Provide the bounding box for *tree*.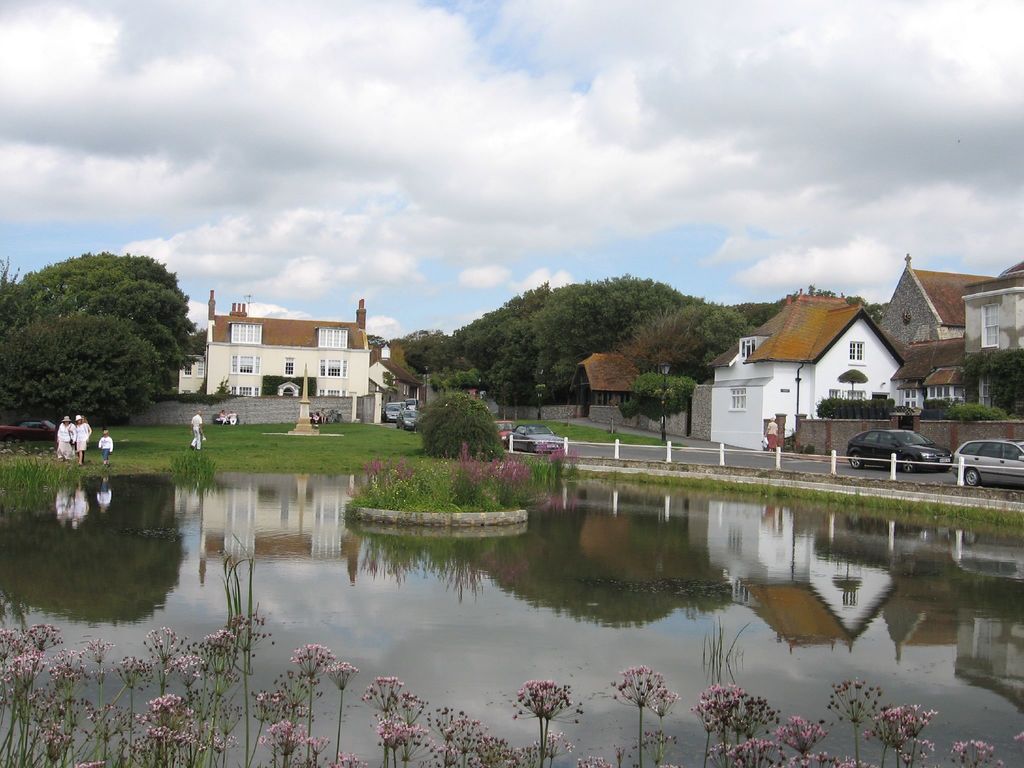
box=[797, 282, 911, 331].
